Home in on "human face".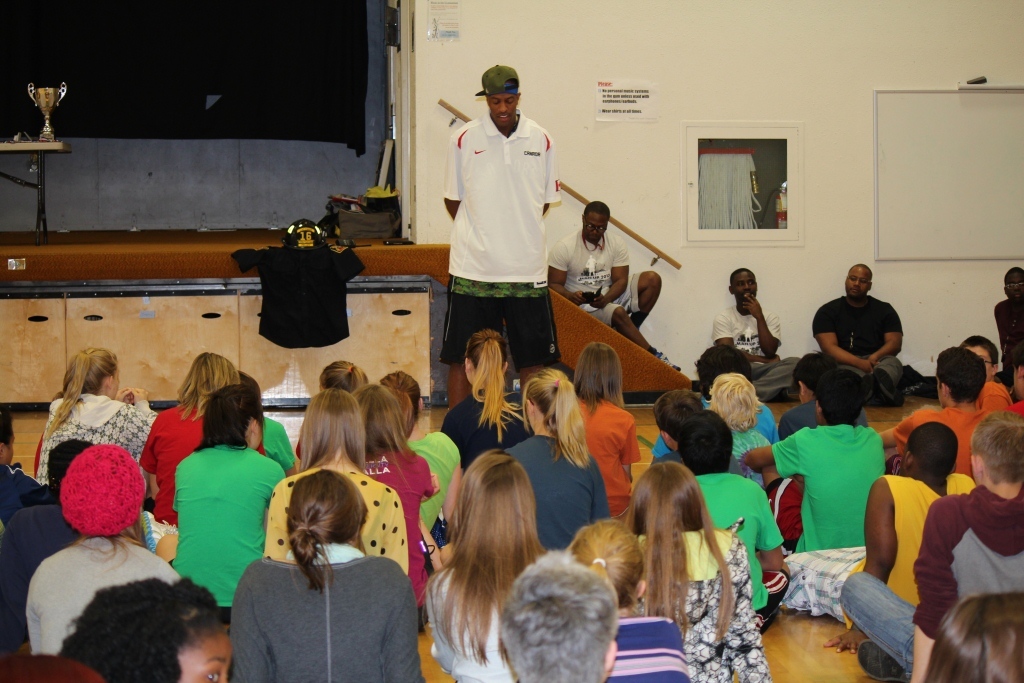
Homed in at x1=183, y1=632, x2=237, y2=682.
